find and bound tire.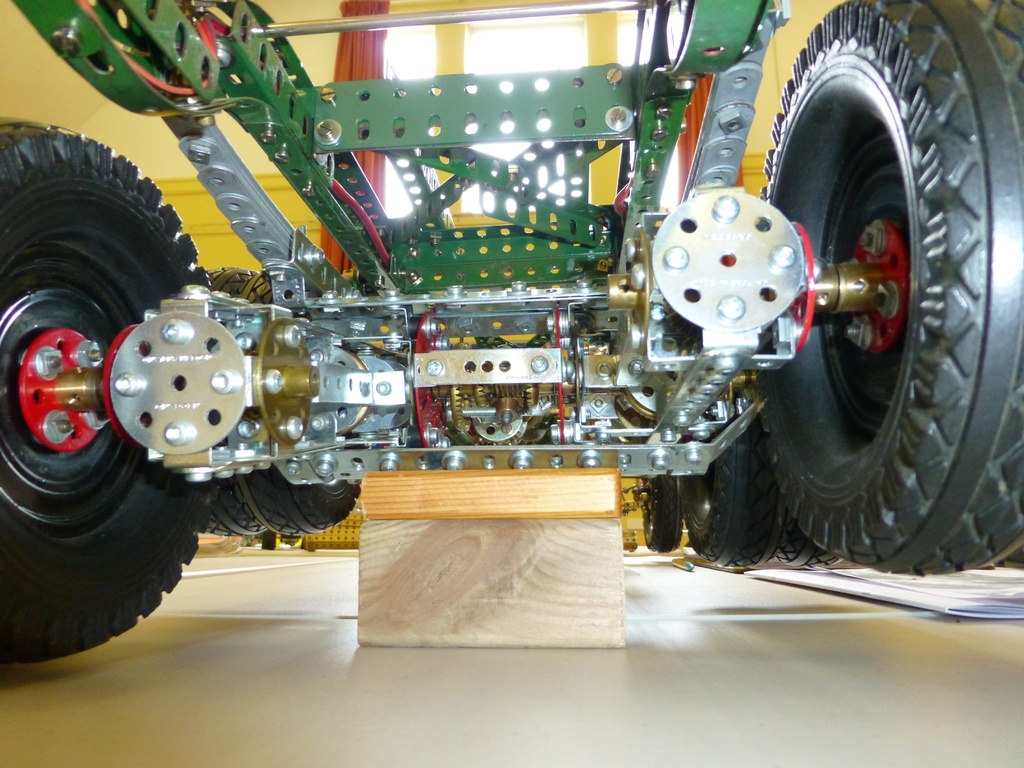
Bound: <box>233,264,356,538</box>.
